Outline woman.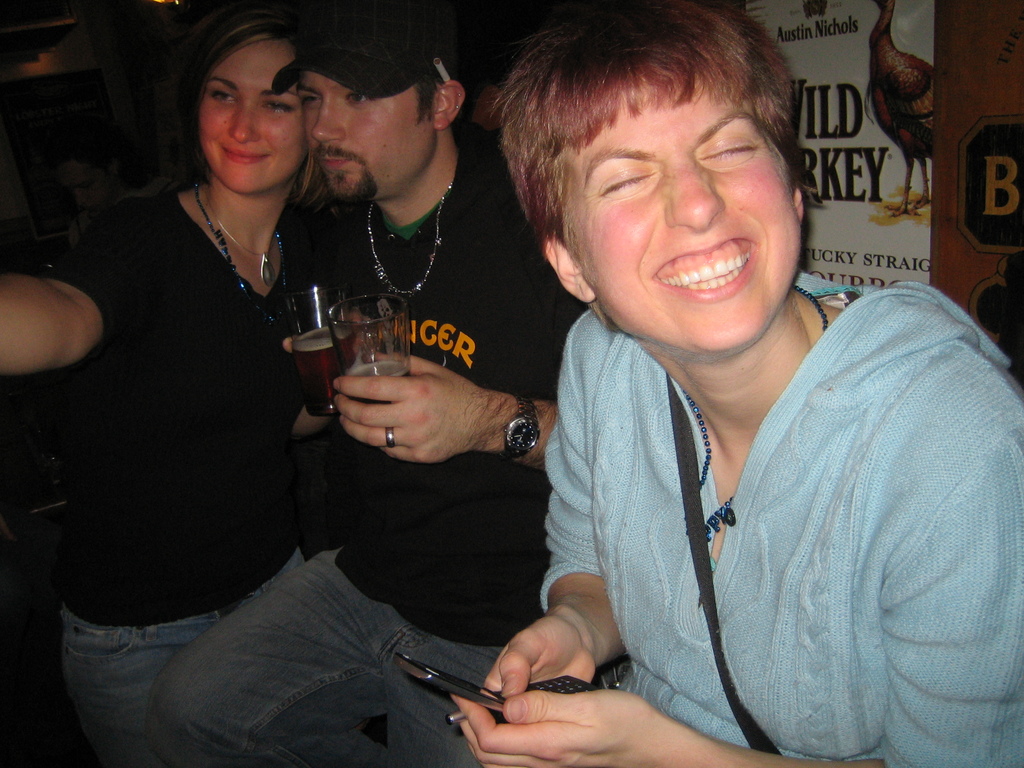
Outline: crop(0, 23, 335, 767).
